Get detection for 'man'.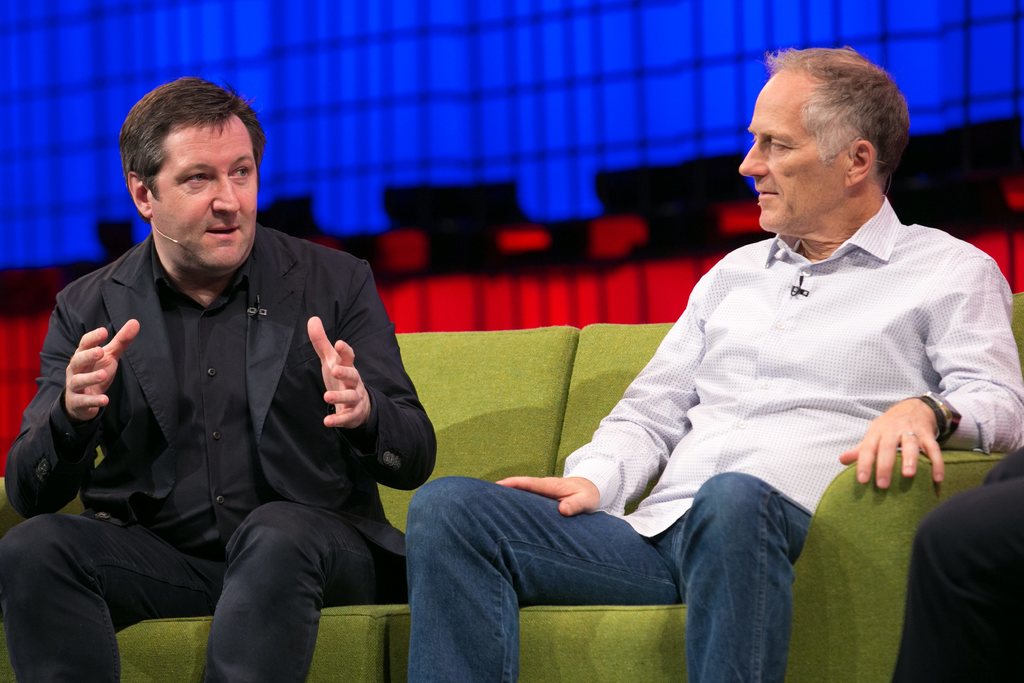
Detection: (404, 47, 1023, 682).
